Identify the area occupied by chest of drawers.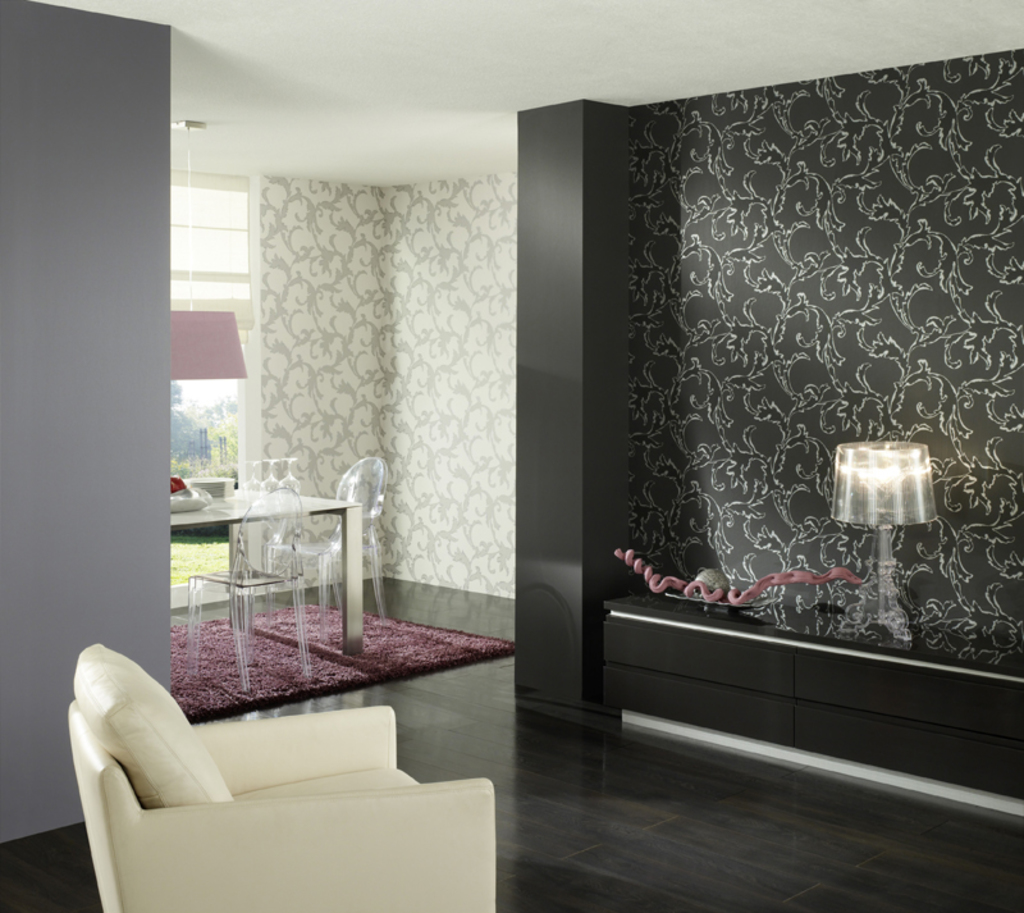
Area: 595/604/1020/803.
